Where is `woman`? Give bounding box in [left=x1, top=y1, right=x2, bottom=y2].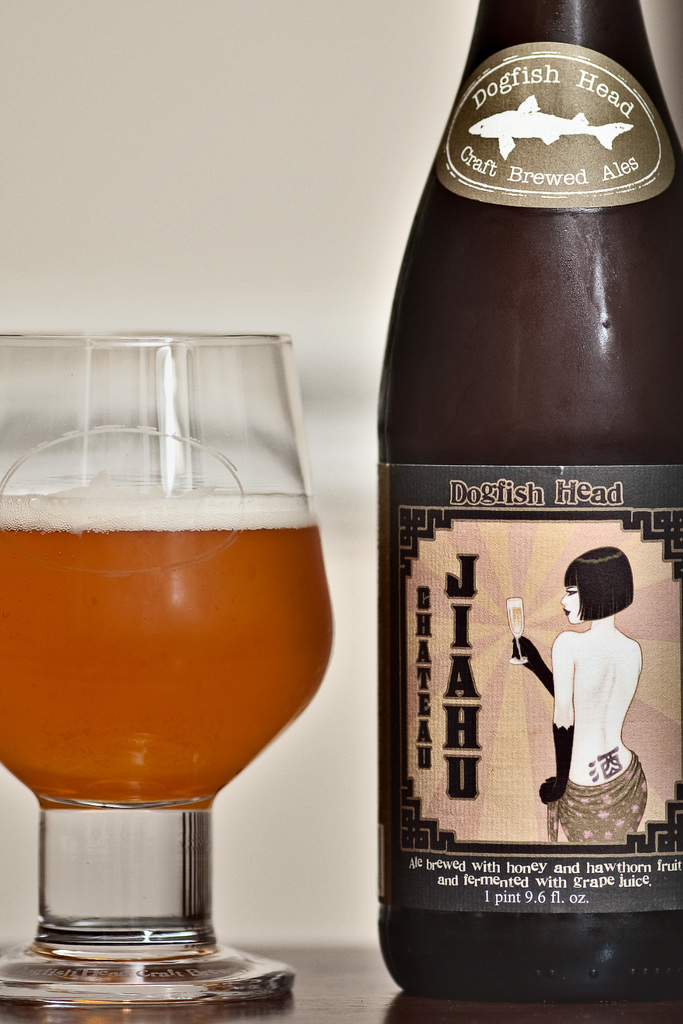
[left=510, top=547, right=645, bottom=842].
